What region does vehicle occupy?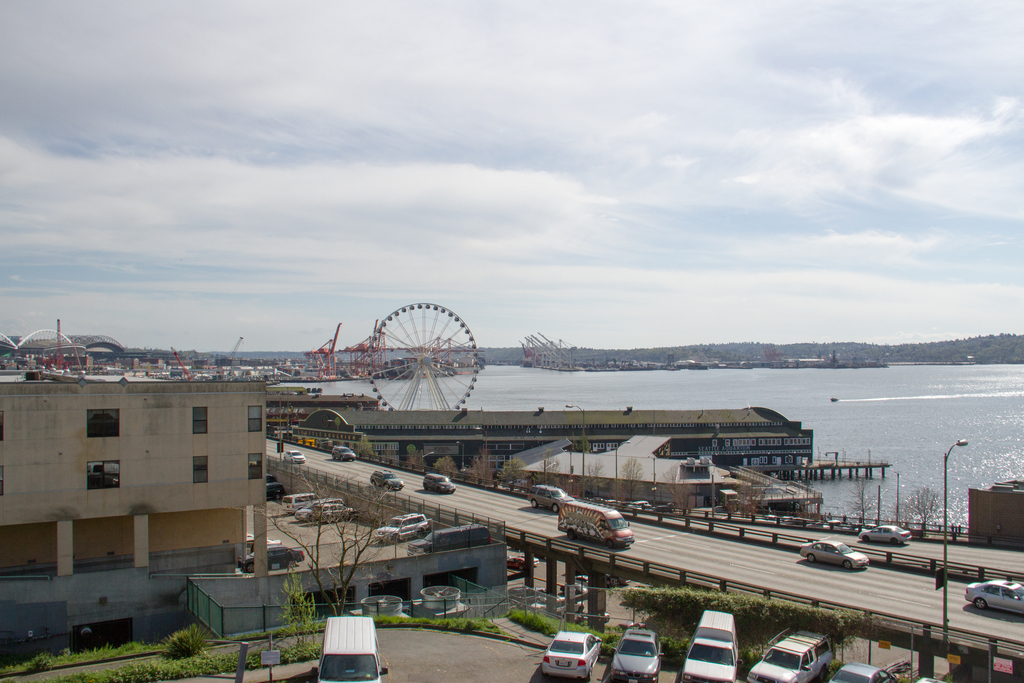
(369, 468, 403, 491).
